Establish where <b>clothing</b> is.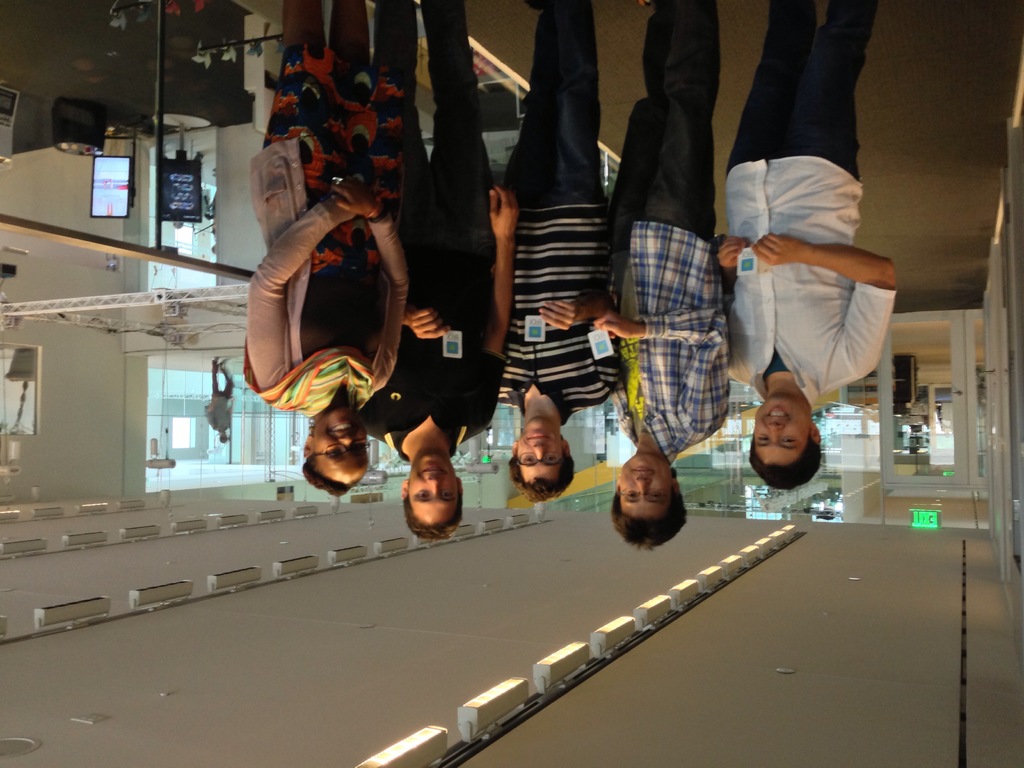
Established at 495, 0, 611, 435.
